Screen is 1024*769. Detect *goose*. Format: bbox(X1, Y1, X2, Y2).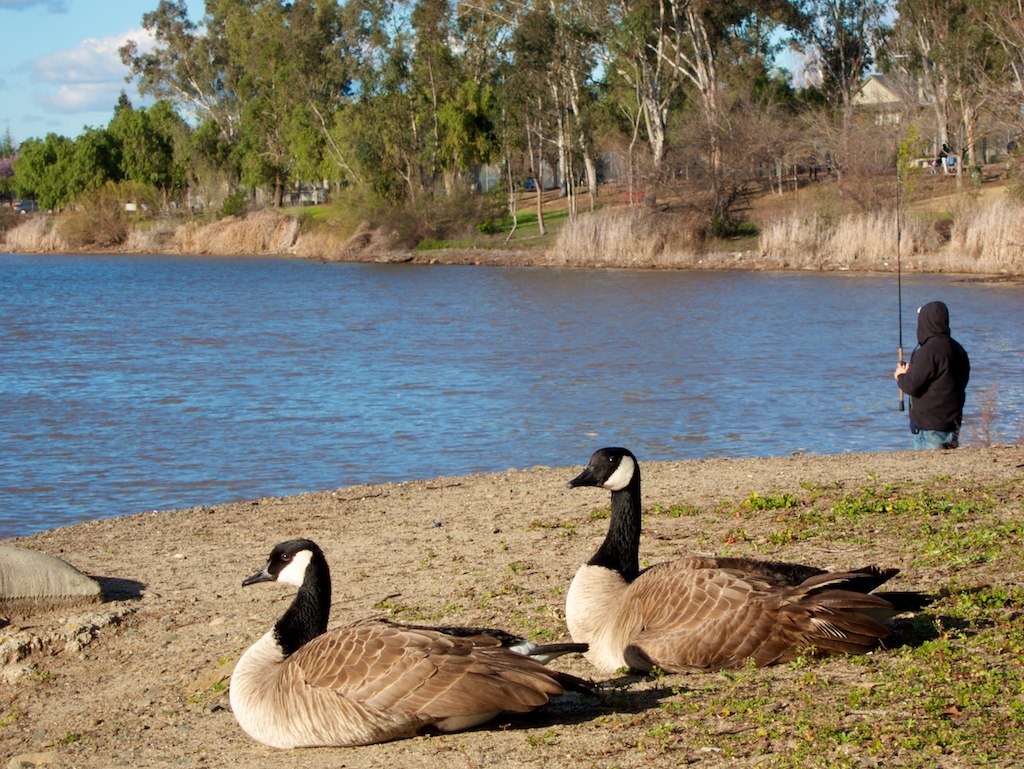
bbox(568, 449, 929, 679).
